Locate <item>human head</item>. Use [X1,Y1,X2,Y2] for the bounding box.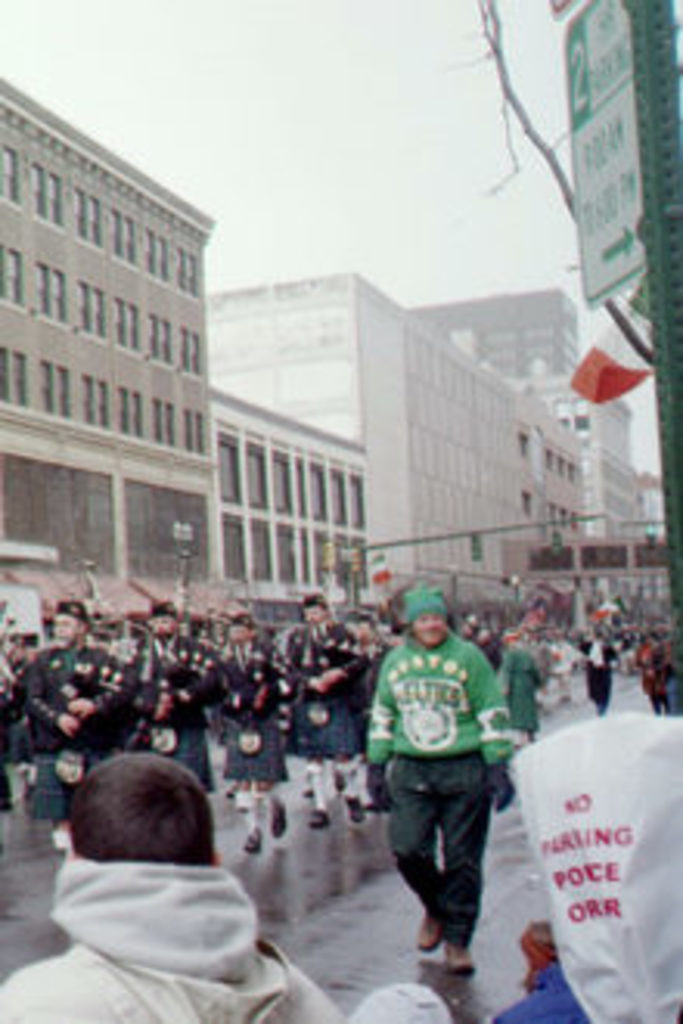
[391,583,441,649].
